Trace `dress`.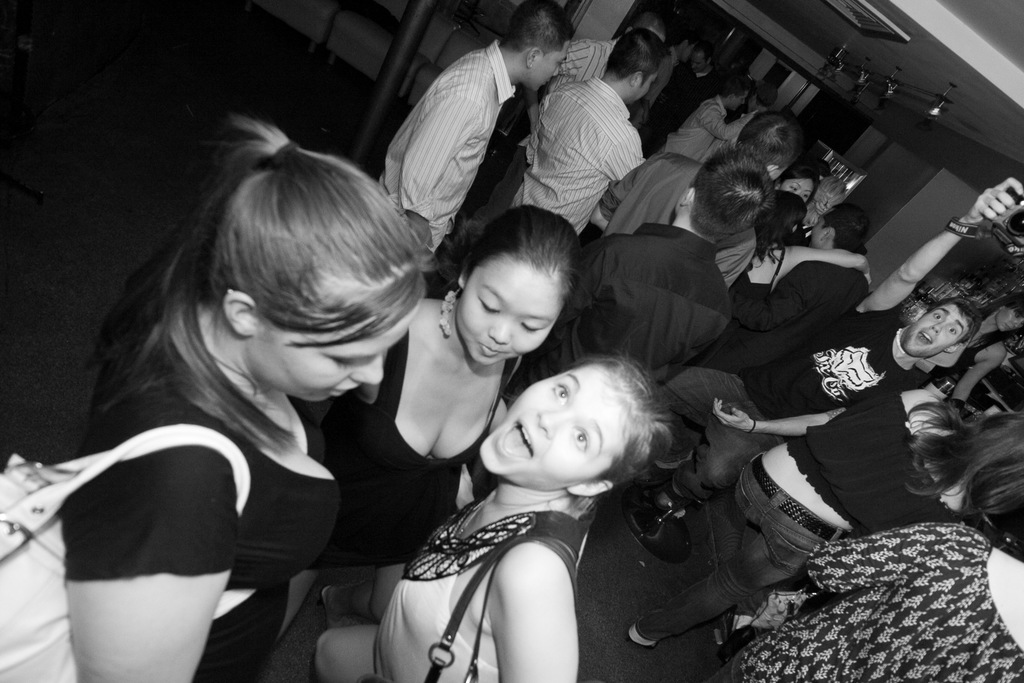
Traced to 60,343,342,682.
